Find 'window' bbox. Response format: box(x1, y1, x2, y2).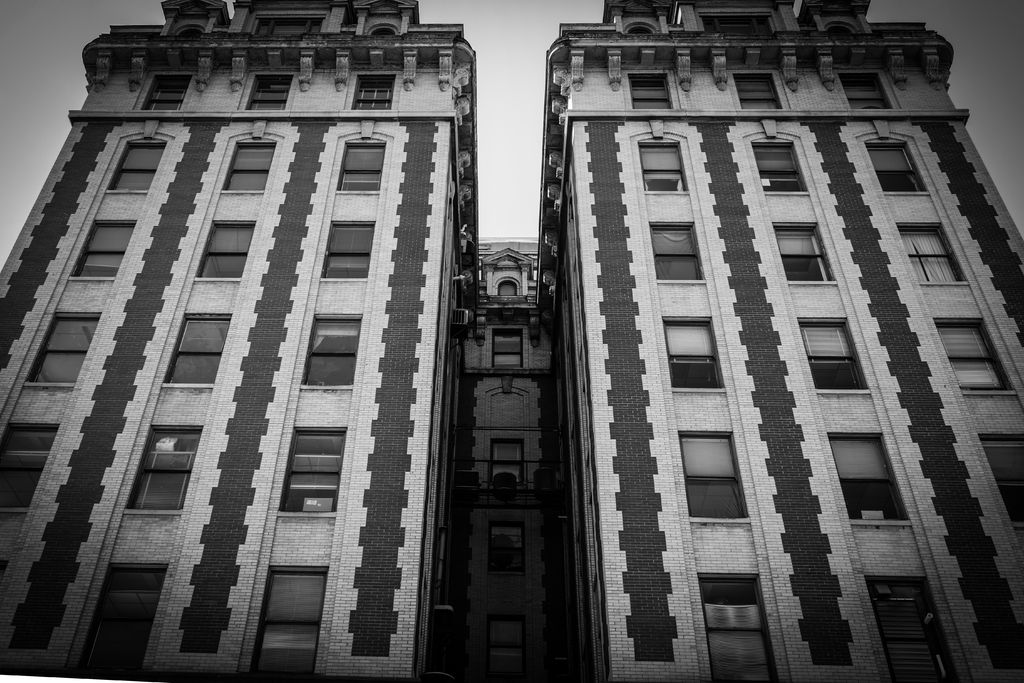
box(64, 214, 138, 274).
